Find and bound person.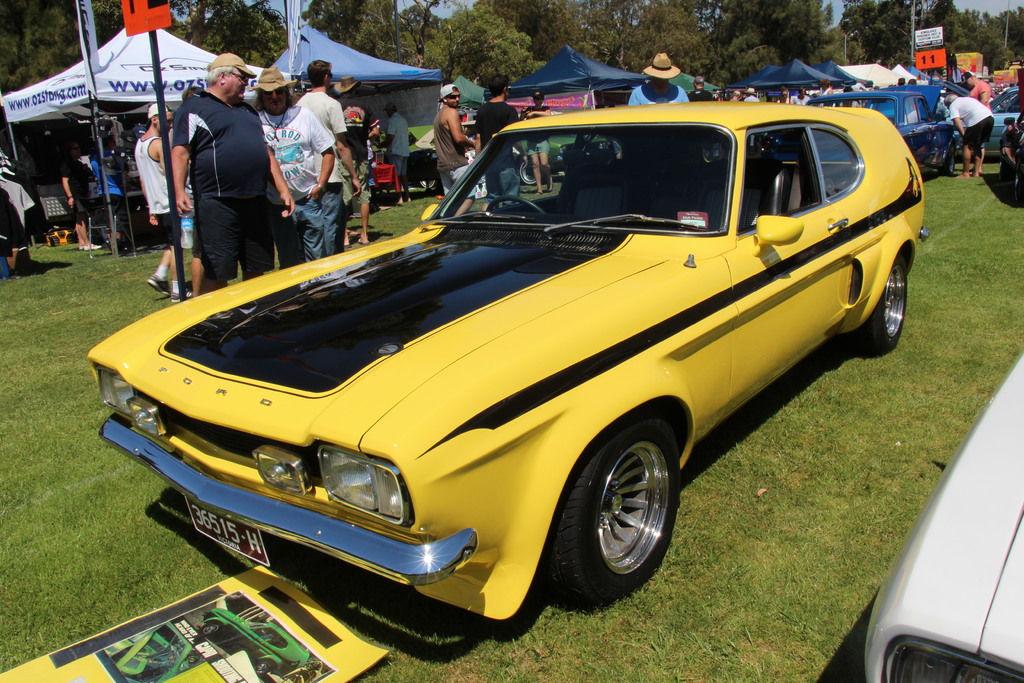
Bound: 378:101:415:201.
